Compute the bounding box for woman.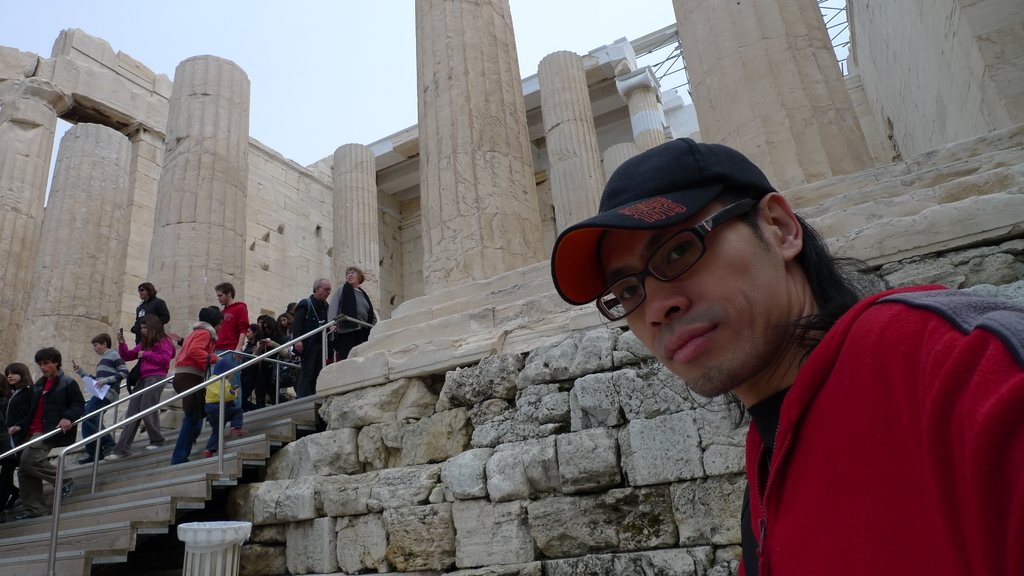
x1=253, y1=314, x2=291, y2=399.
